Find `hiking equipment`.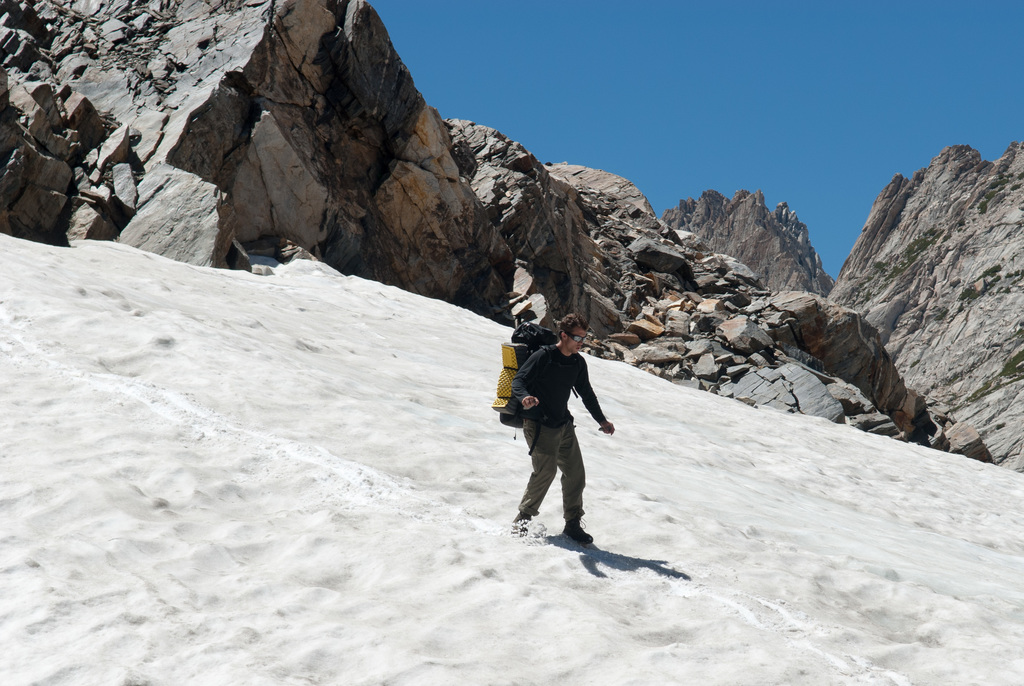
x1=558 y1=514 x2=595 y2=548.
